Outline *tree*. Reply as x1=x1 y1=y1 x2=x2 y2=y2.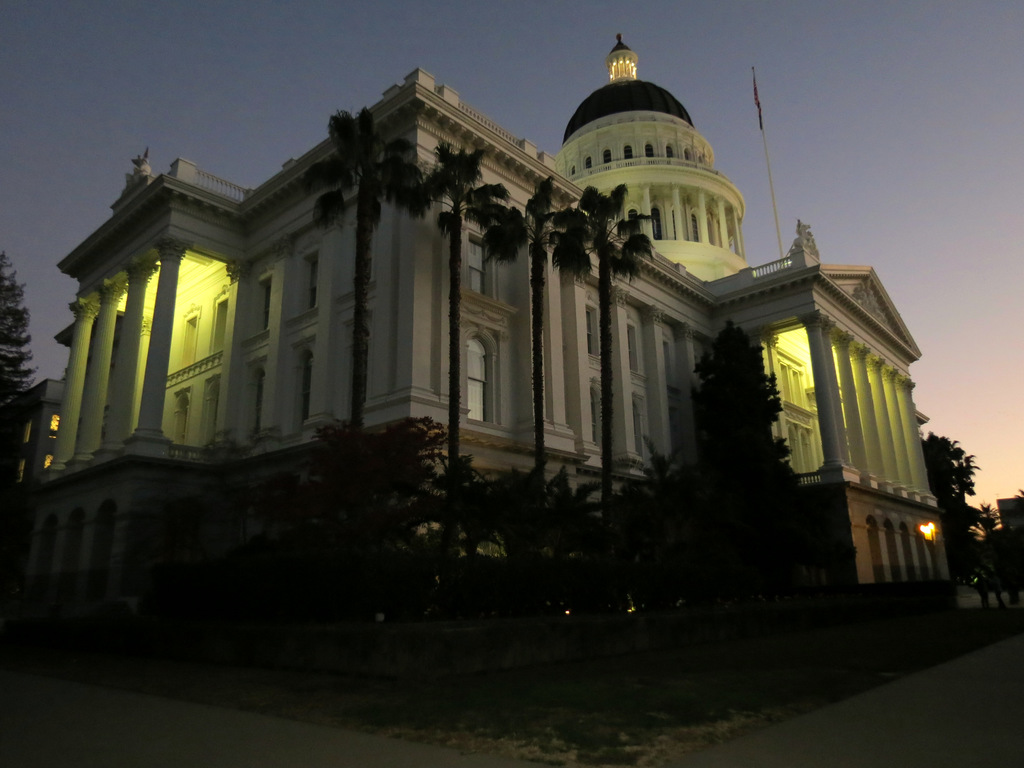
x1=465 y1=178 x2=598 y2=524.
